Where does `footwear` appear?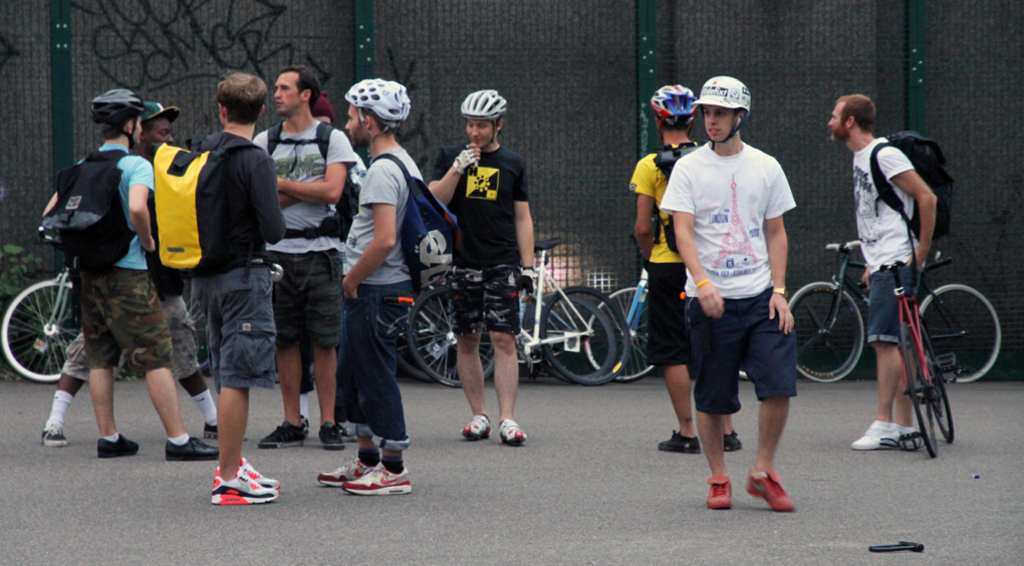
Appears at box=[42, 427, 69, 449].
